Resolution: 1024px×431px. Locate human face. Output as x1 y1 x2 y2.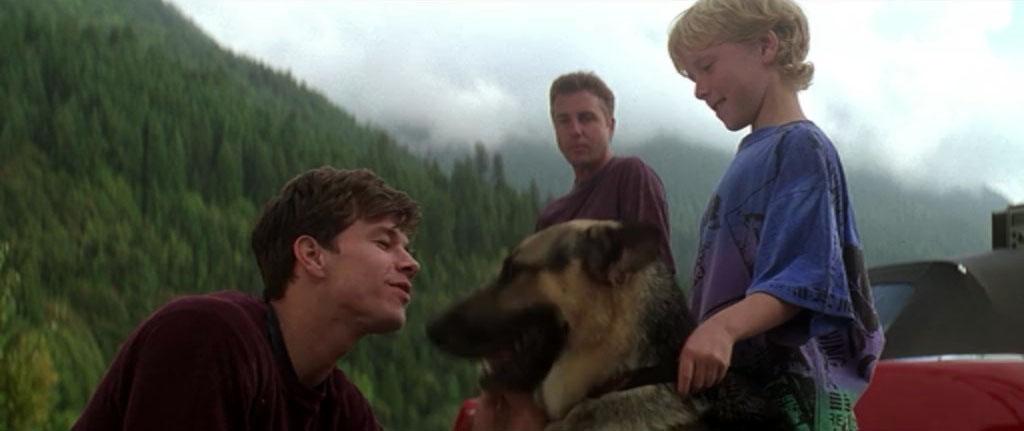
683 45 759 130.
